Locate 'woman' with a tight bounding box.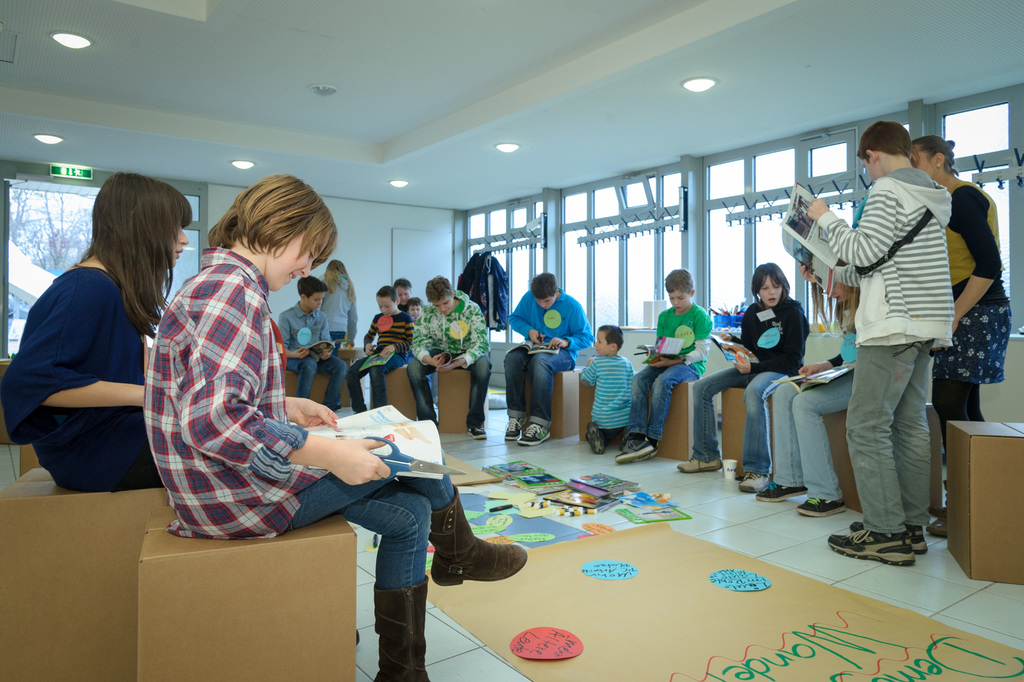
rect(316, 263, 354, 357).
